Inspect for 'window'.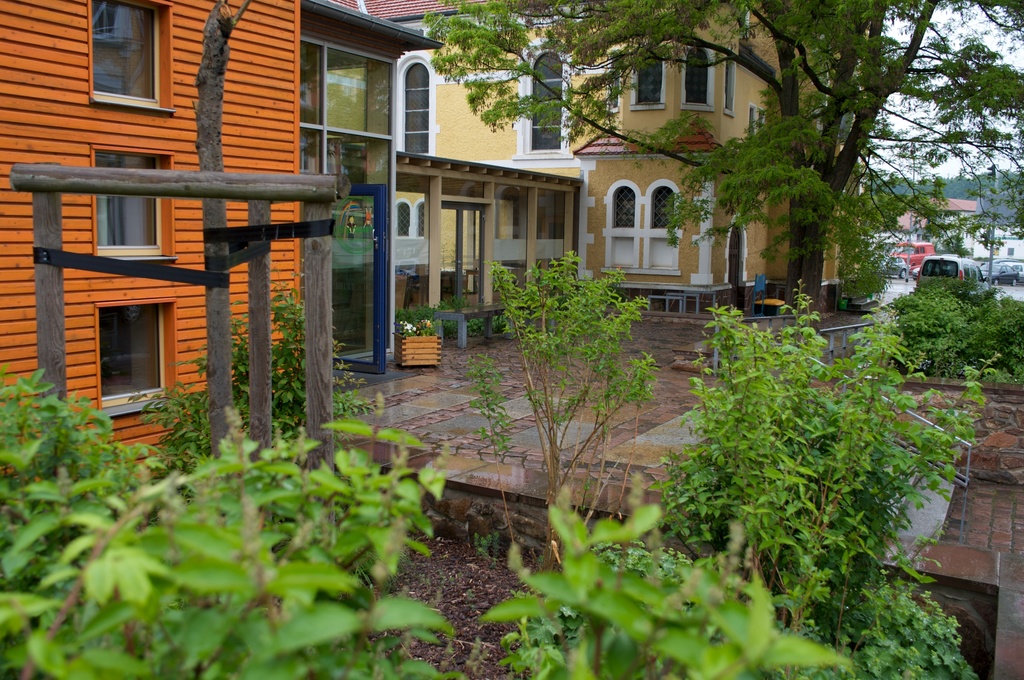
Inspection: locate(607, 181, 676, 277).
